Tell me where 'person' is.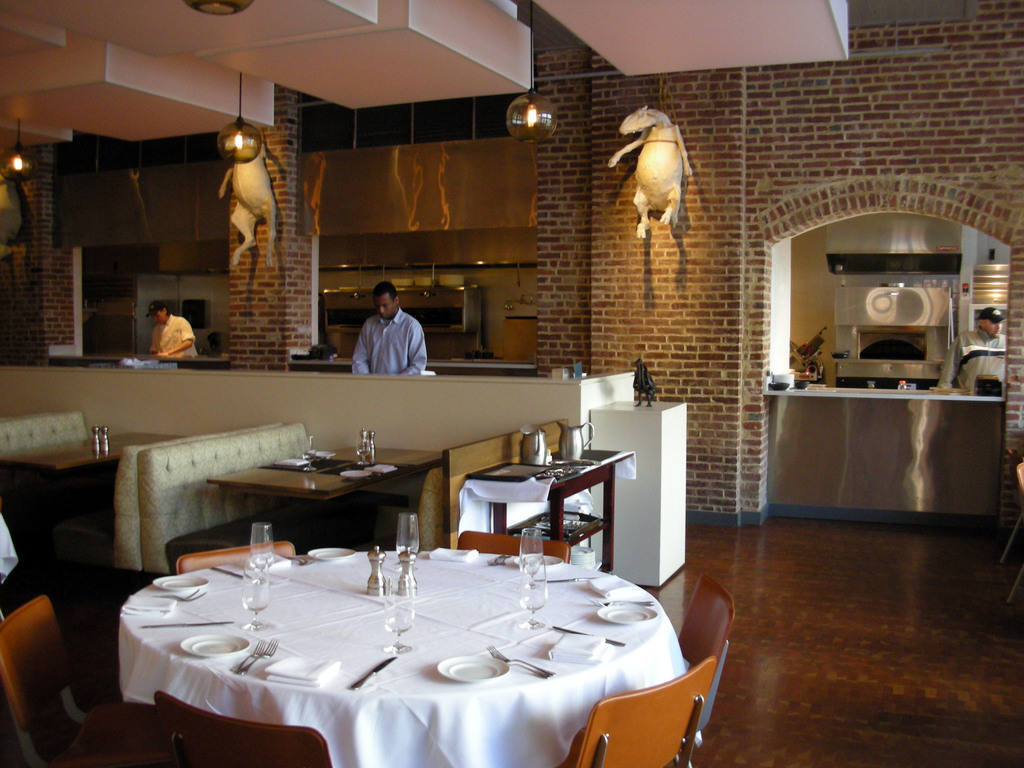
'person' is at <box>0,505,21,630</box>.
